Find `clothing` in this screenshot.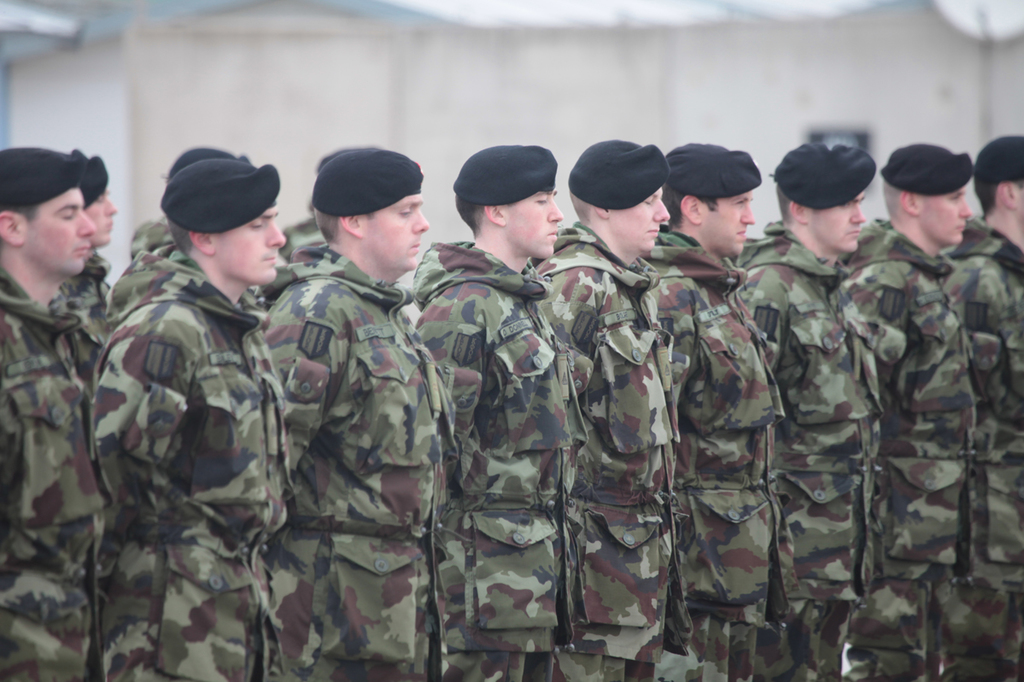
The bounding box for `clothing` is <bbox>95, 236, 285, 681</bbox>.
